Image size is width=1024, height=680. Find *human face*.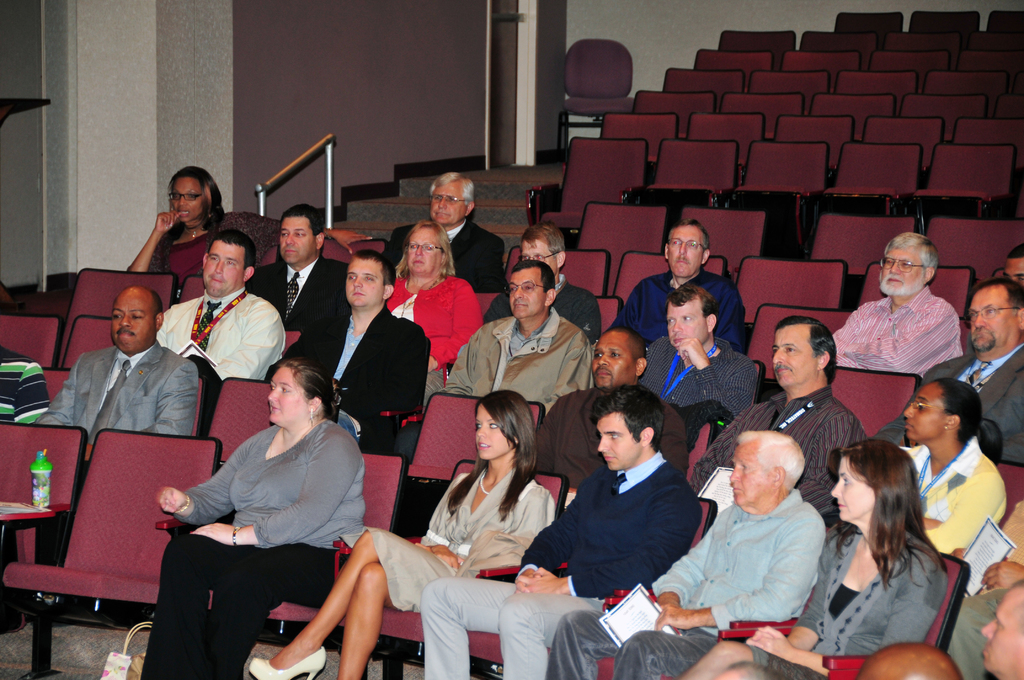
<box>593,330,632,386</box>.
